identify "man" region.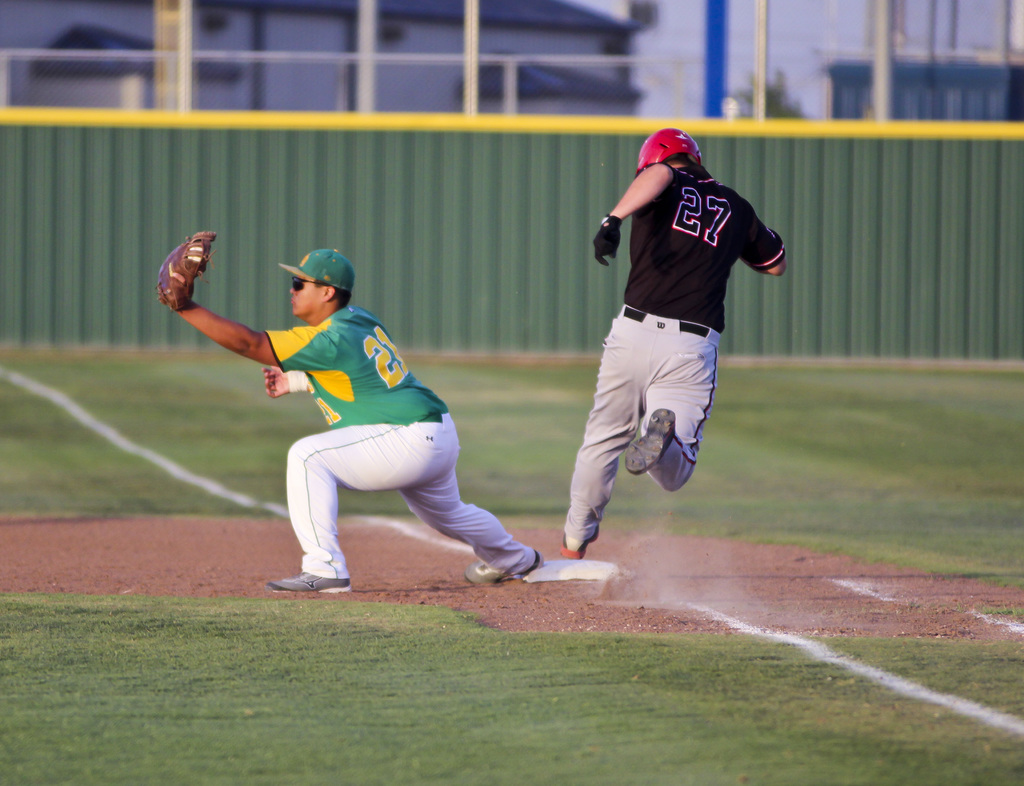
Region: region(153, 227, 547, 598).
